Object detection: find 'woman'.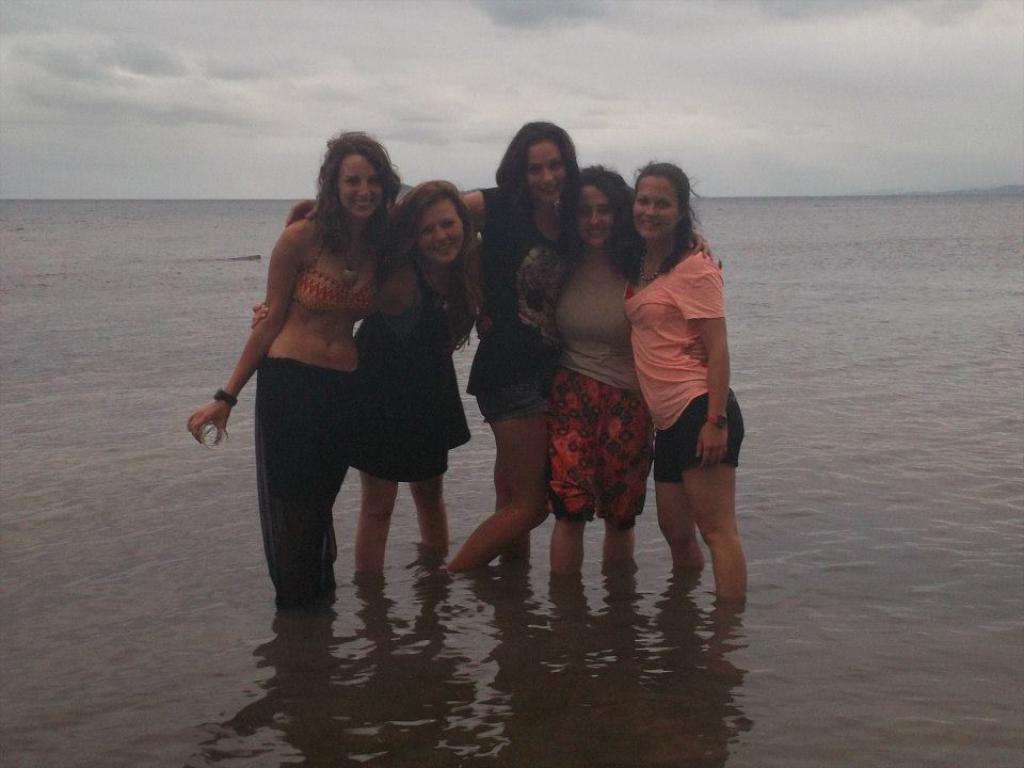
locate(606, 154, 747, 619).
